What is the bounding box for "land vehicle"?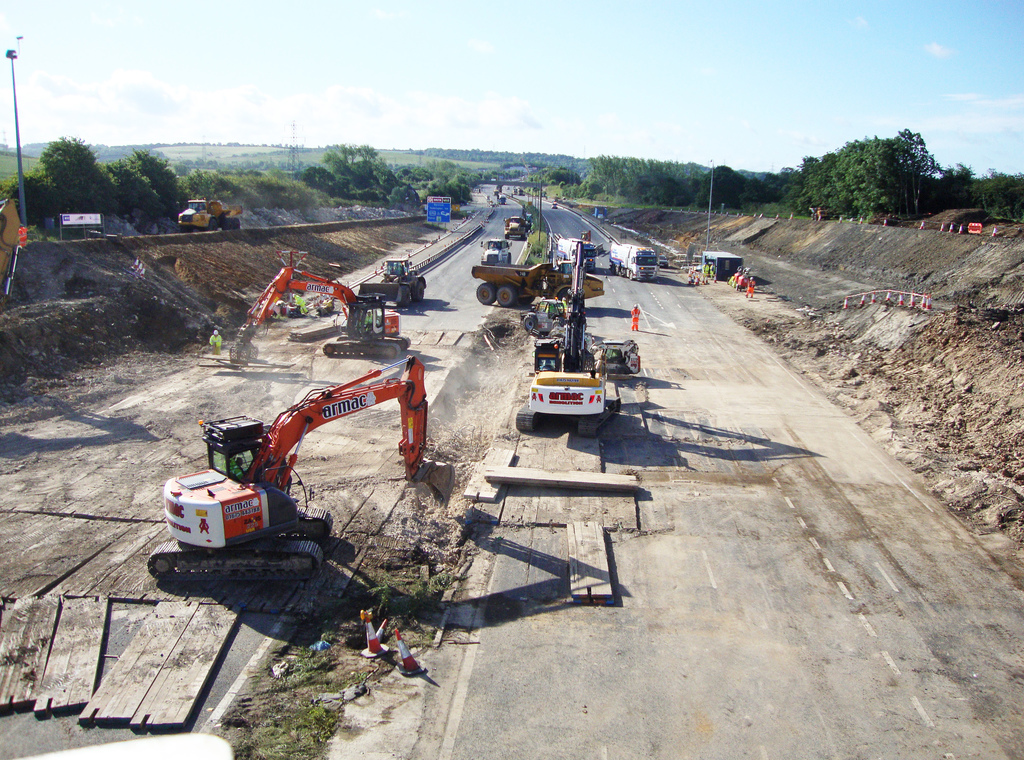
{"left": 468, "top": 264, "right": 607, "bottom": 303}.
